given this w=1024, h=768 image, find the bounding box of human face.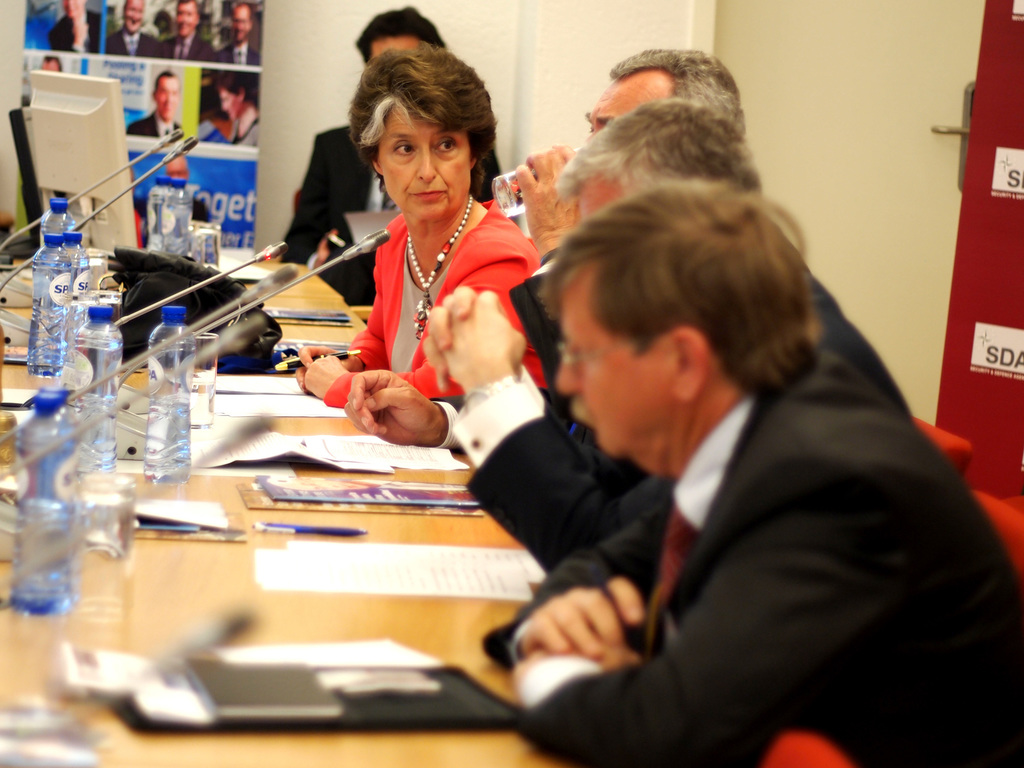
(x1=556, y1=287, x2=680, y2=460).
